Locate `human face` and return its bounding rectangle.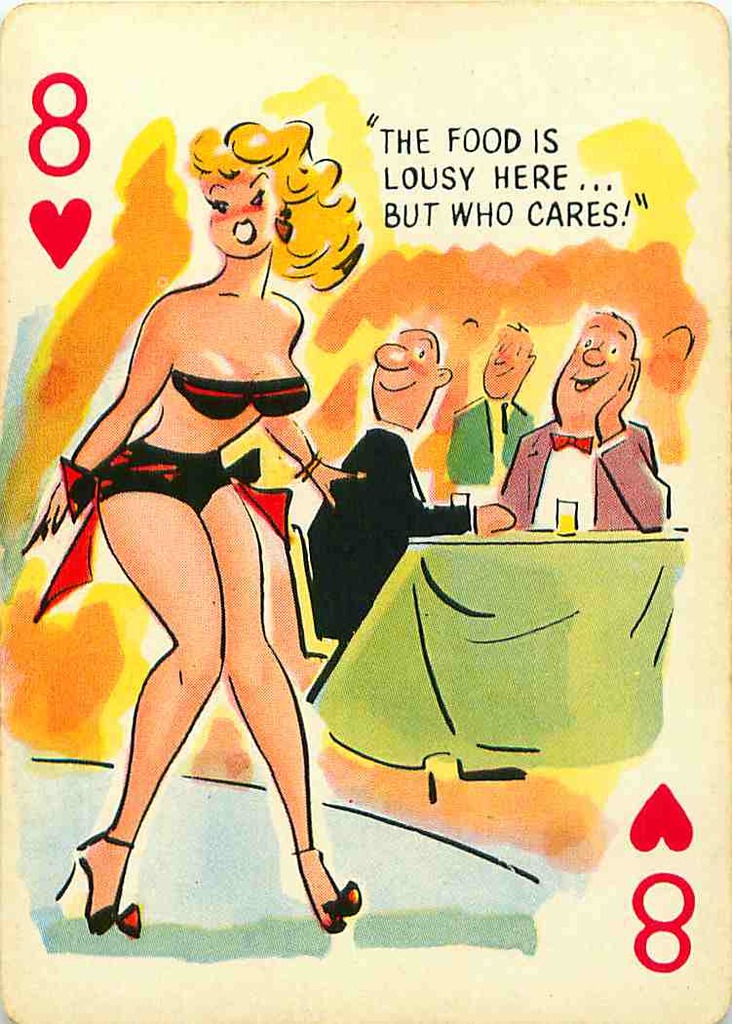
<bbox>376, 335, 434, 414</bbox>.
